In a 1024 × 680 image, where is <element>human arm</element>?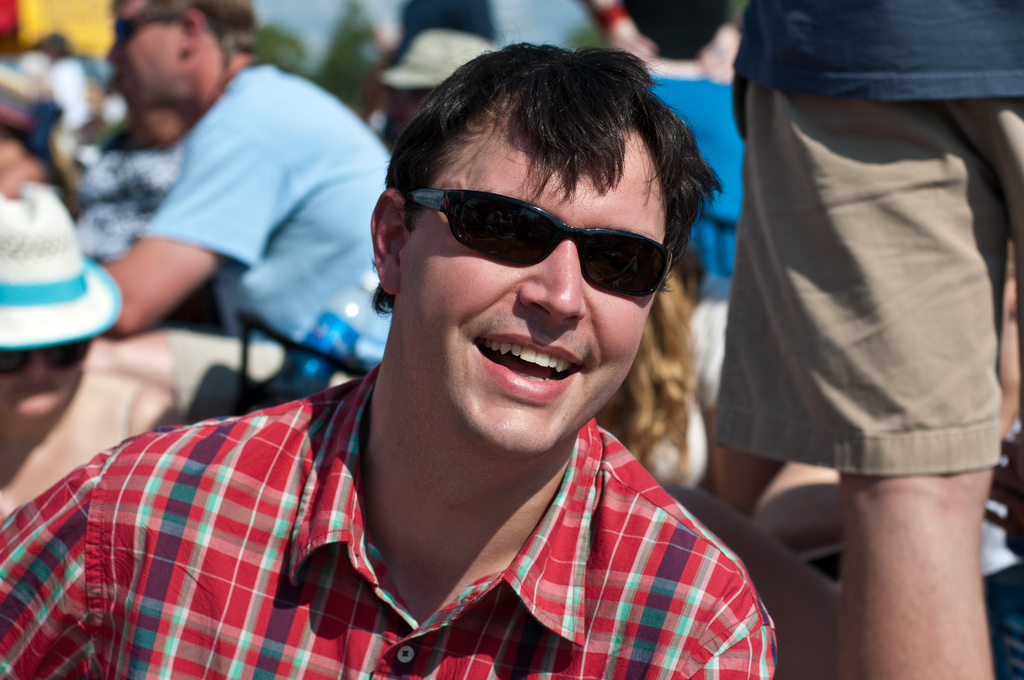
Rect(584, 0, 676, 74).
